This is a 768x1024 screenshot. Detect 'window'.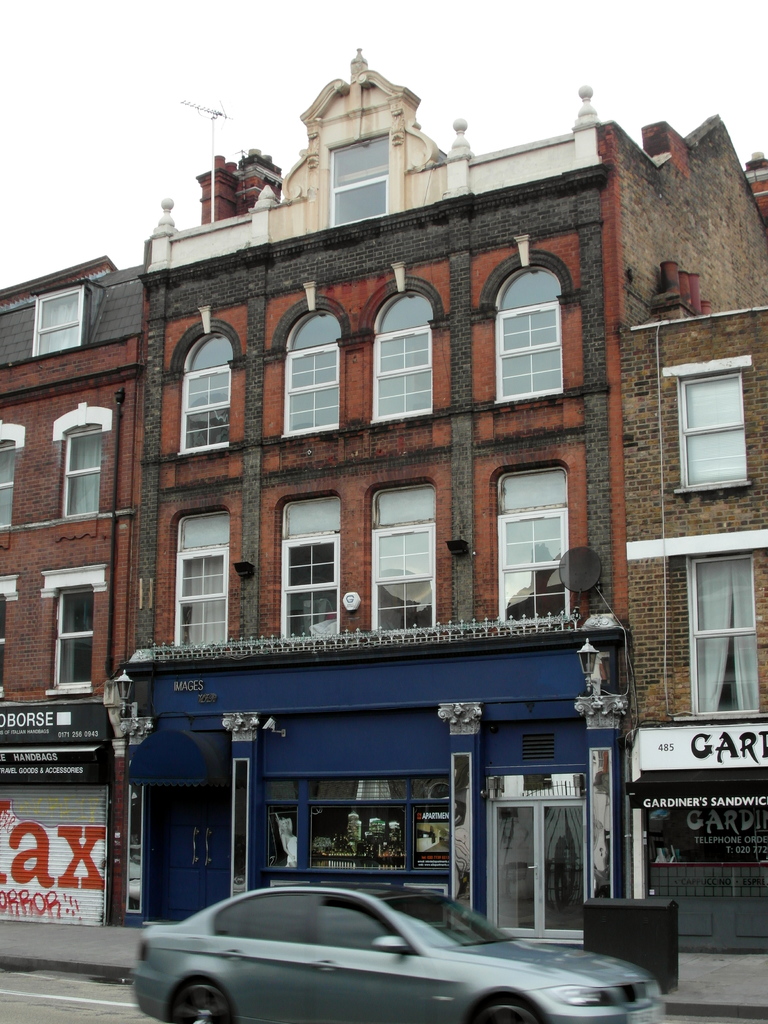
<box>371,481,443,623</box>.
